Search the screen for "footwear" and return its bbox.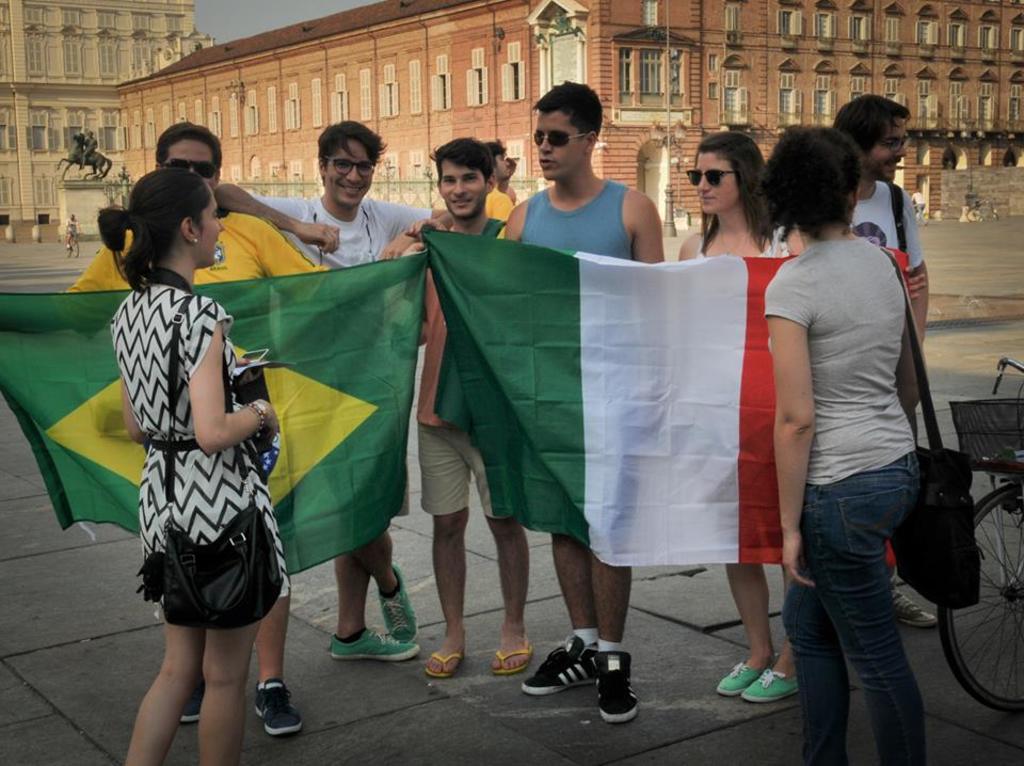
Found: box=[252, 673, 301, 734].
